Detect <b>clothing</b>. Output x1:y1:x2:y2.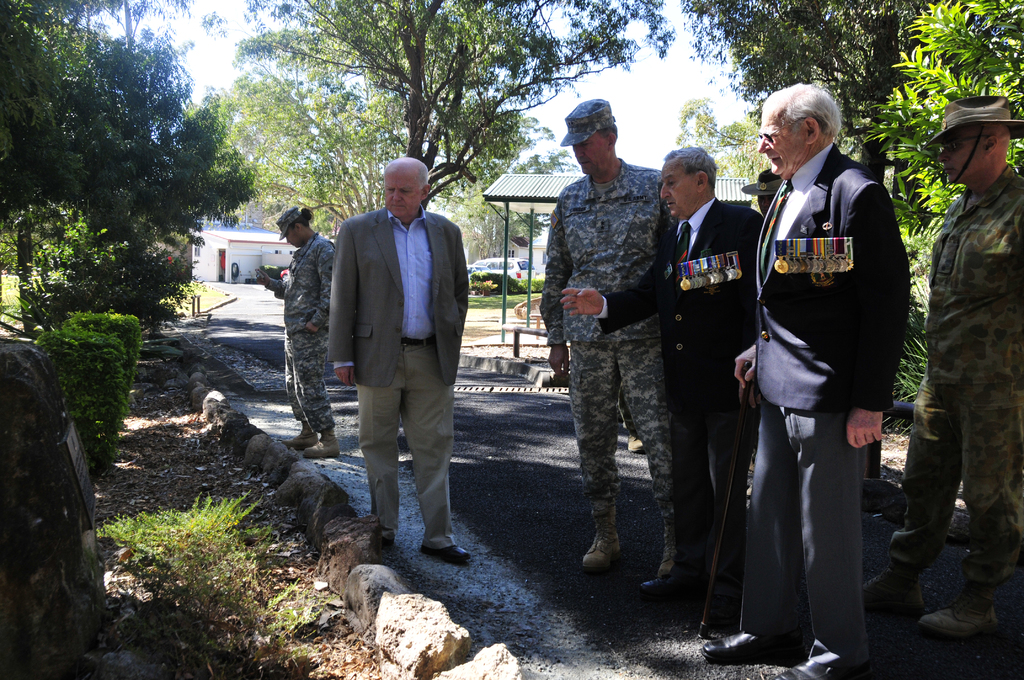
726:108:907:638.
